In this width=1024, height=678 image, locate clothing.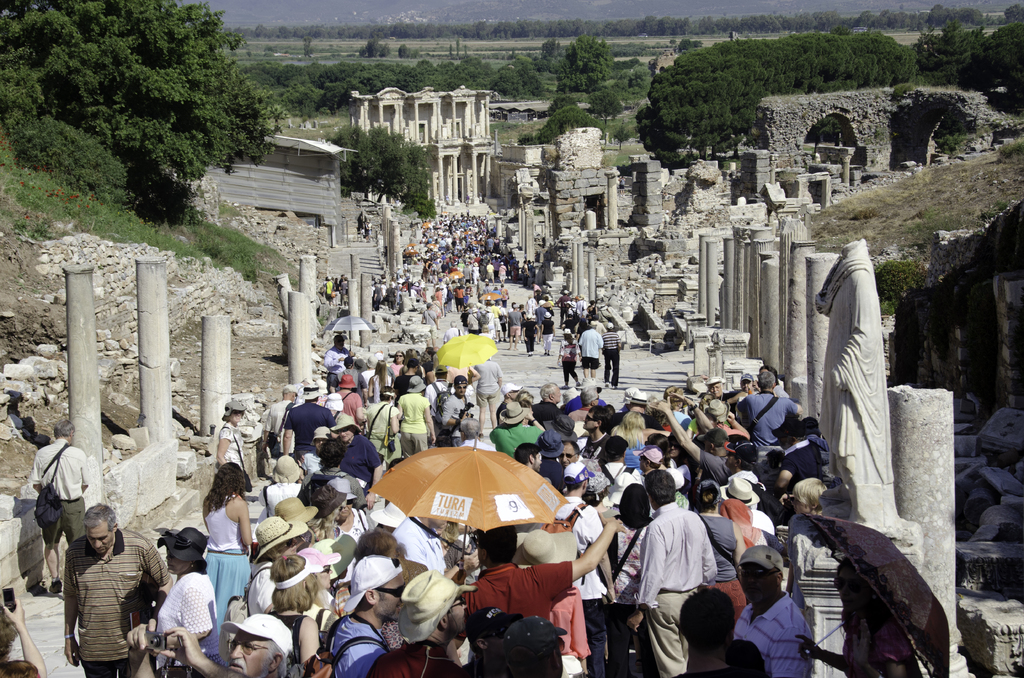
Bounding box: region(486, 431, 537, 464).
